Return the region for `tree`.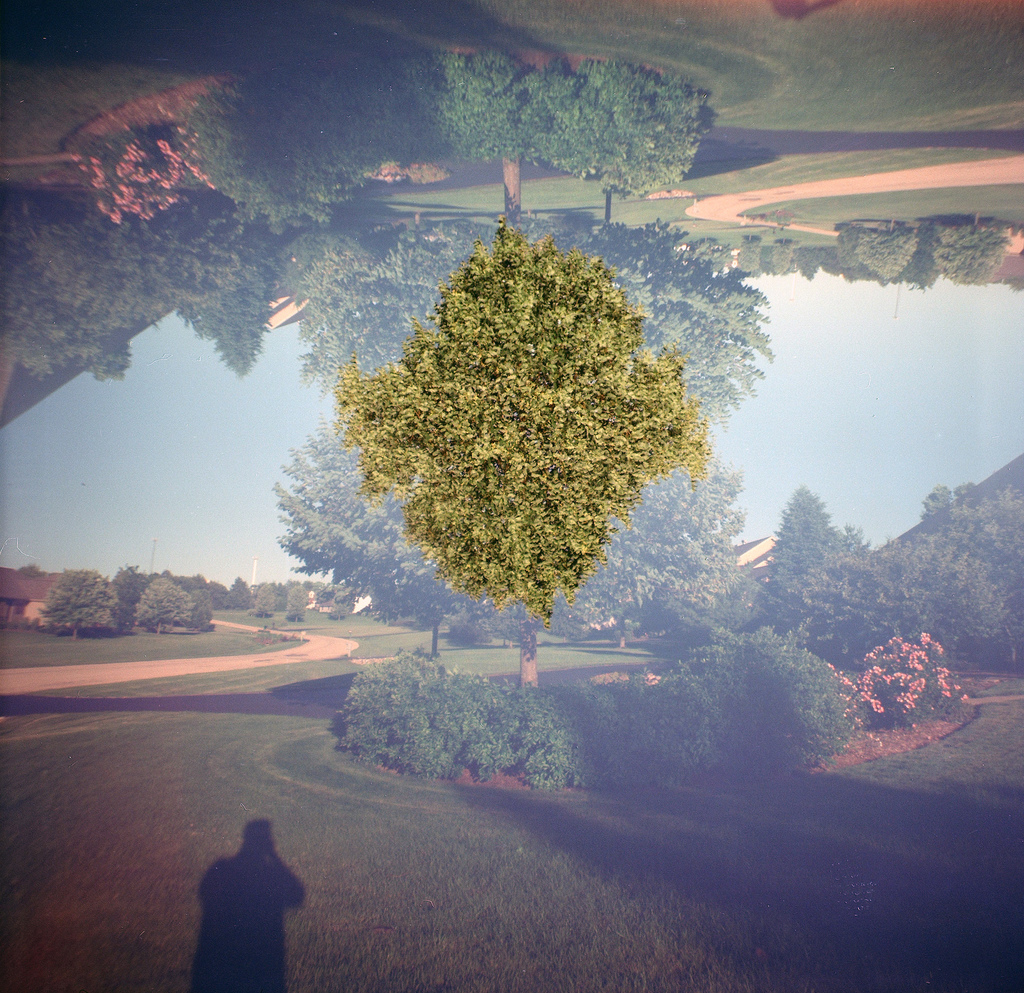
BBox(334, 44, 717, 607).
